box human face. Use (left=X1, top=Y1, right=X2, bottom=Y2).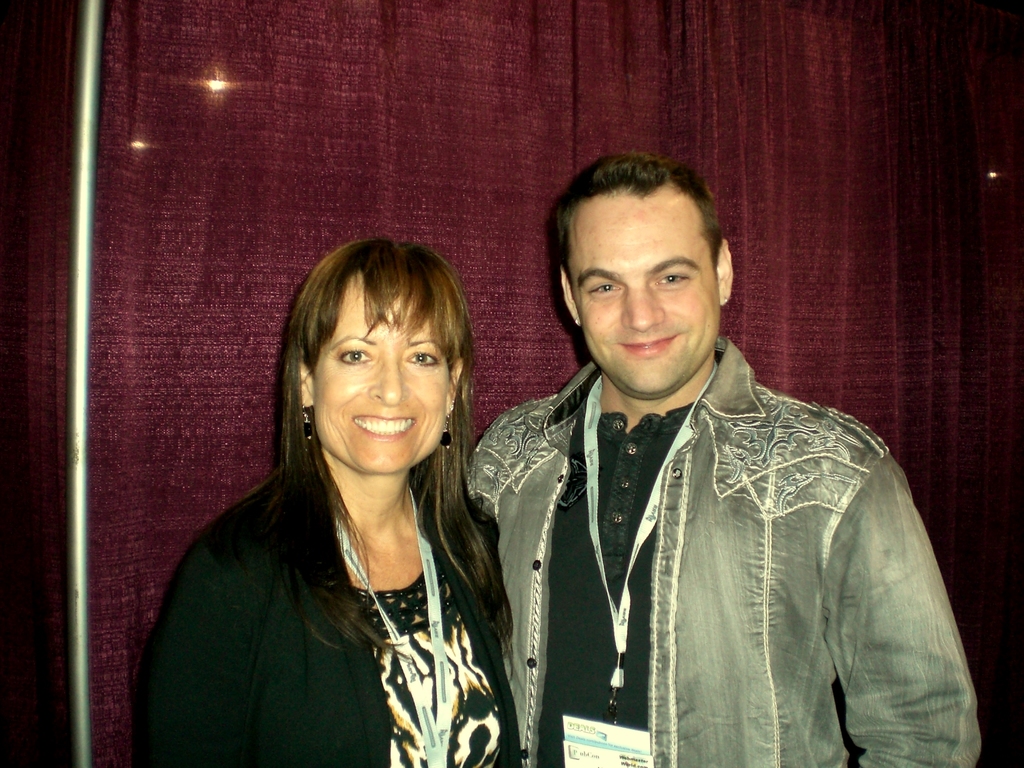
(left=315, top=266, right=455, bottom=476).
